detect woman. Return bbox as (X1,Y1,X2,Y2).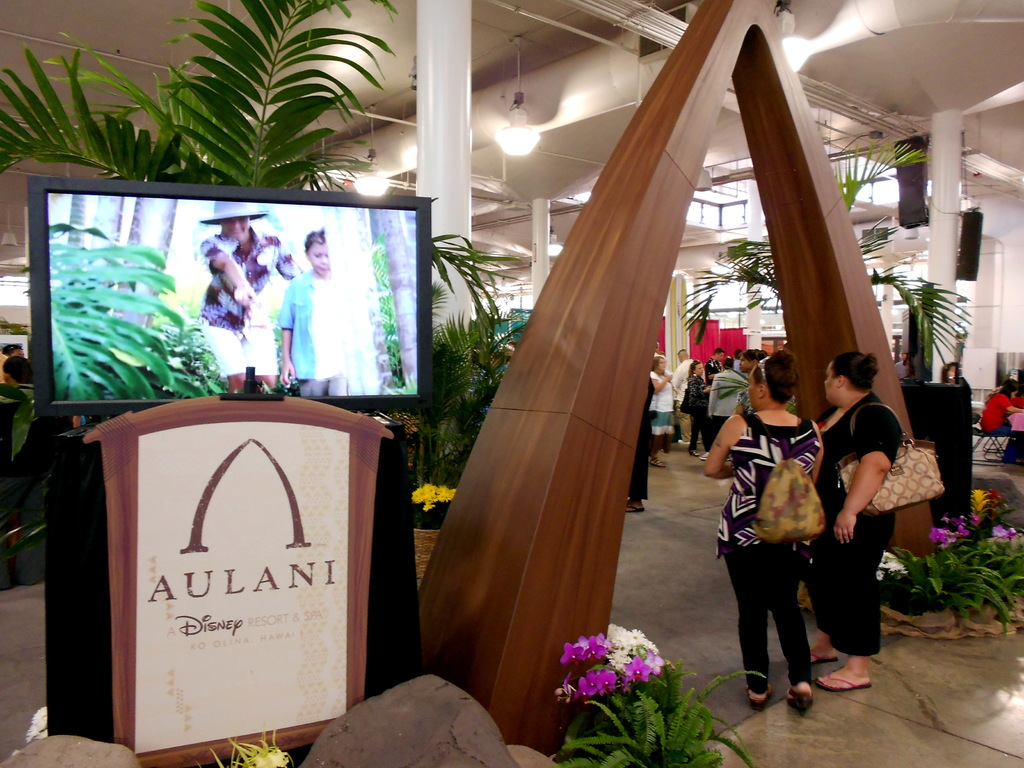
(646,351,677,463).
